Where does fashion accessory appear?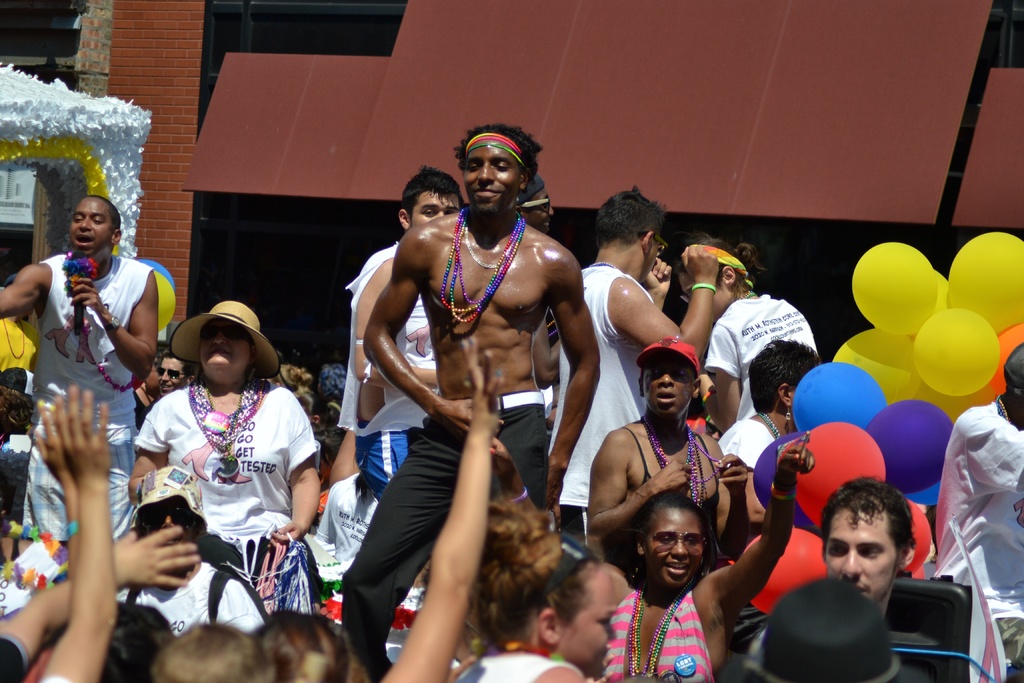
Appears at (left=588, top=261, right=616, bottom=268).
